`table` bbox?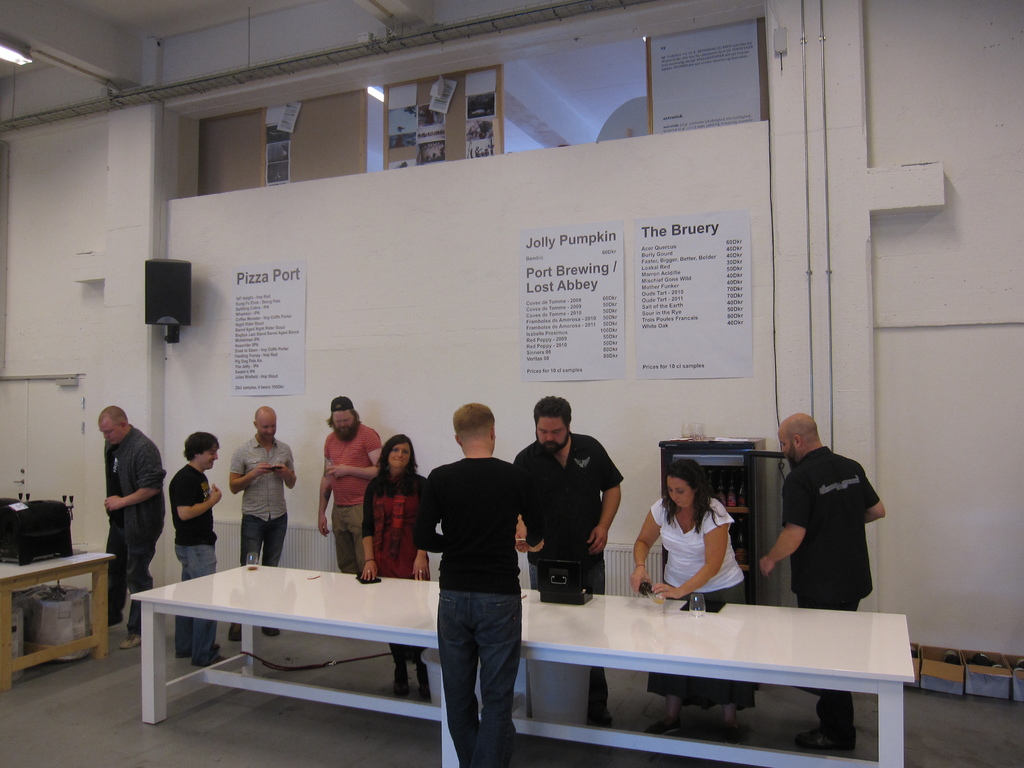
116 561 533 767
